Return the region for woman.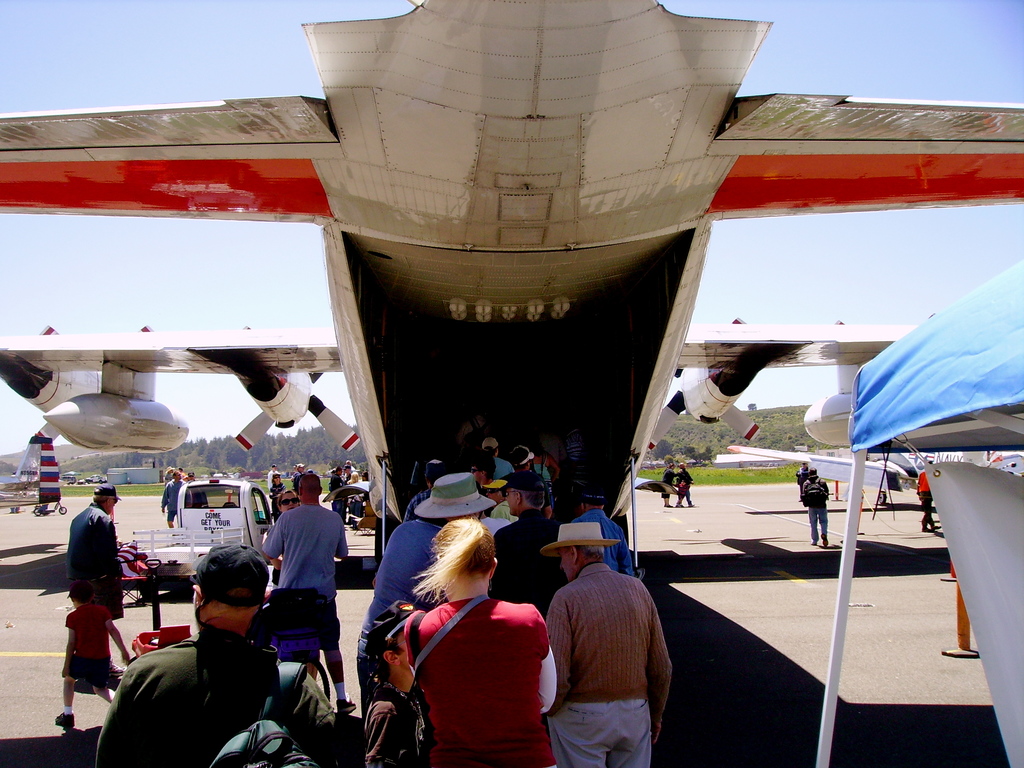
box(381, 515, 550, 763).
